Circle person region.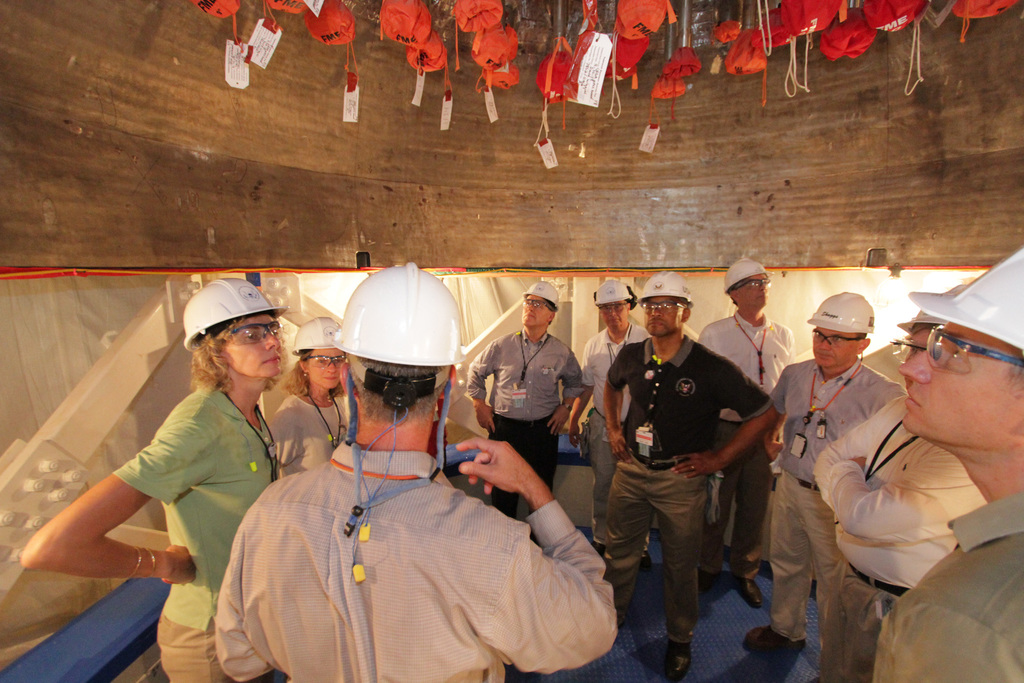
Region: [x1=745, y1=289, x2=899, y2=682].
